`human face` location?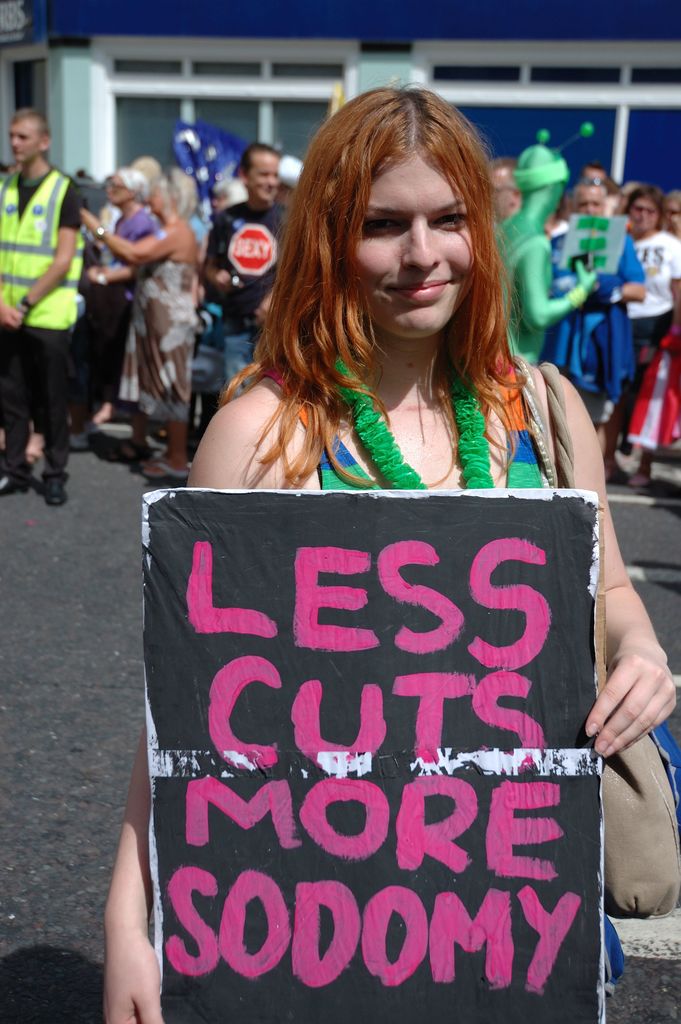
Rect(101, 174, 129, 209)
